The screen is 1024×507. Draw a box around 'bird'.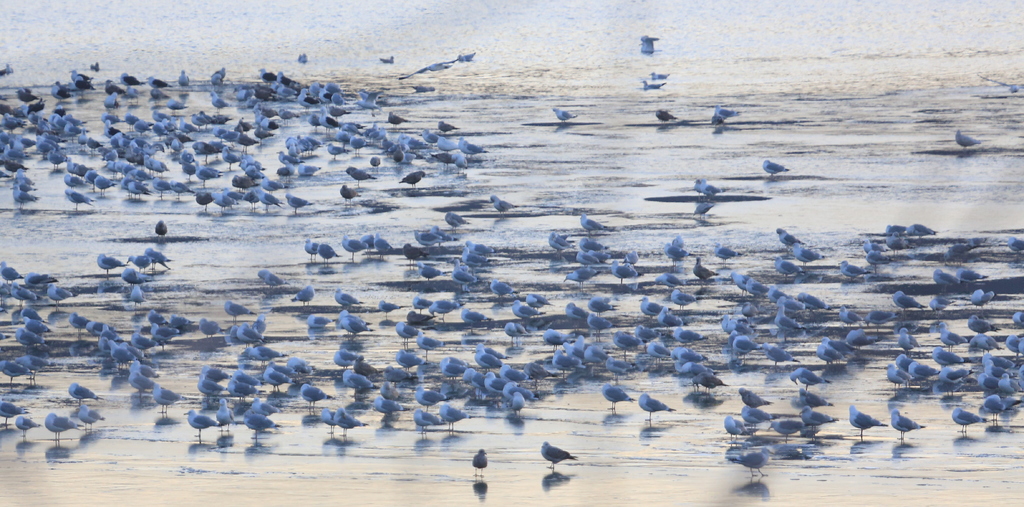
[left=220, top=300, right=248, bottom=319].
